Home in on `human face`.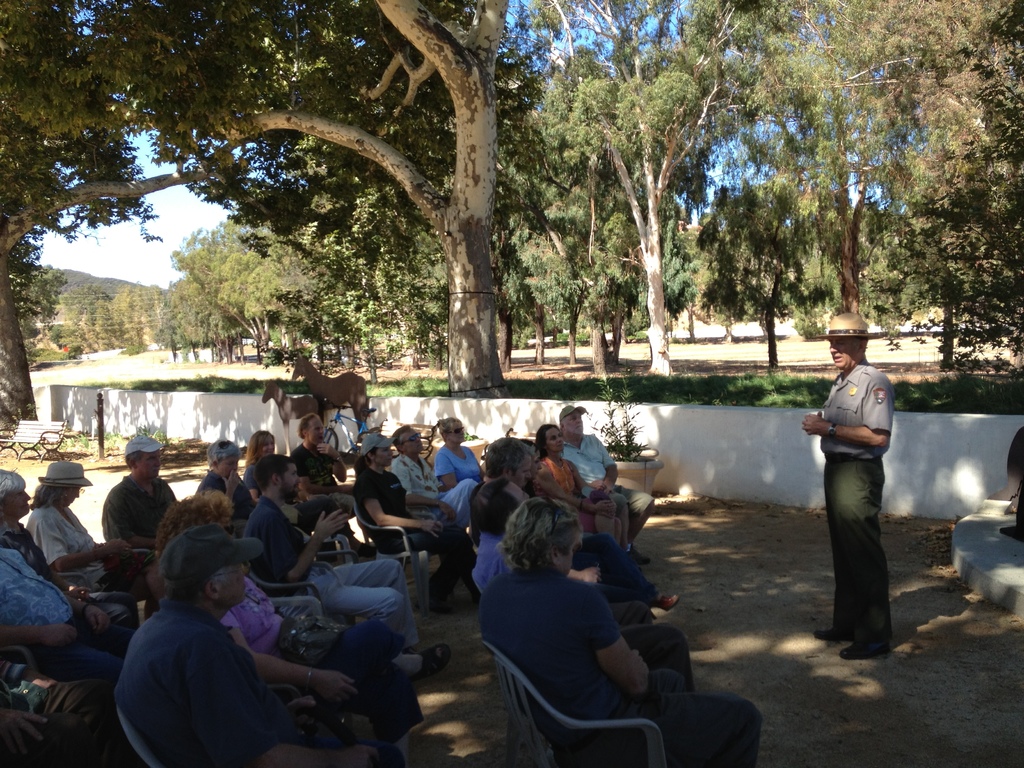
Homed in at 253/433/276/454.
